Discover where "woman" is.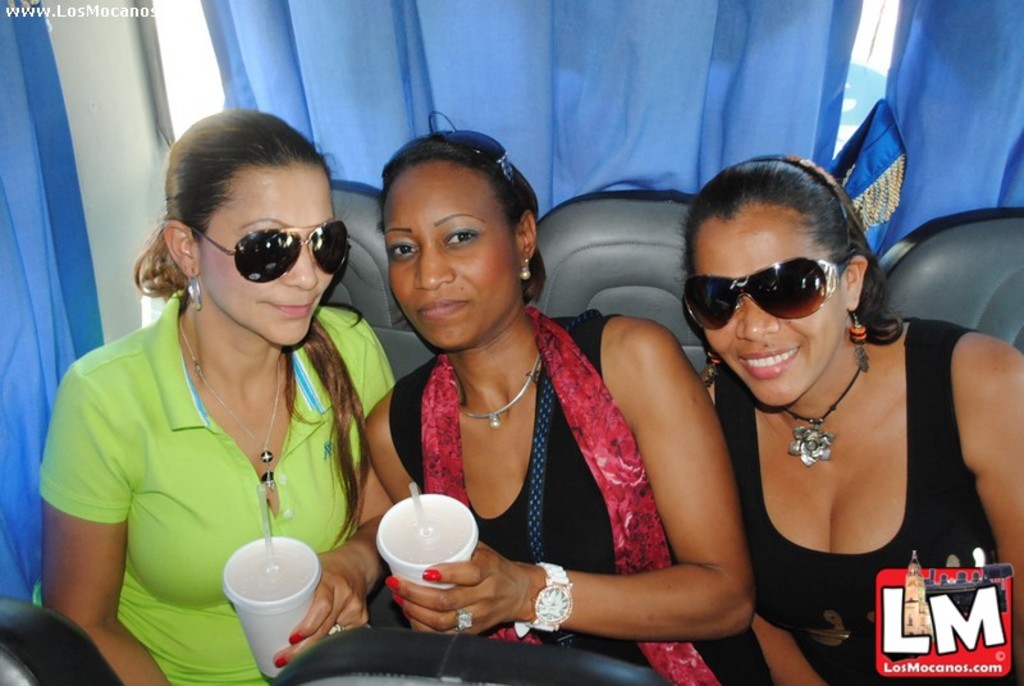
Discovered at select_region(678, 148, 1023, 685).
